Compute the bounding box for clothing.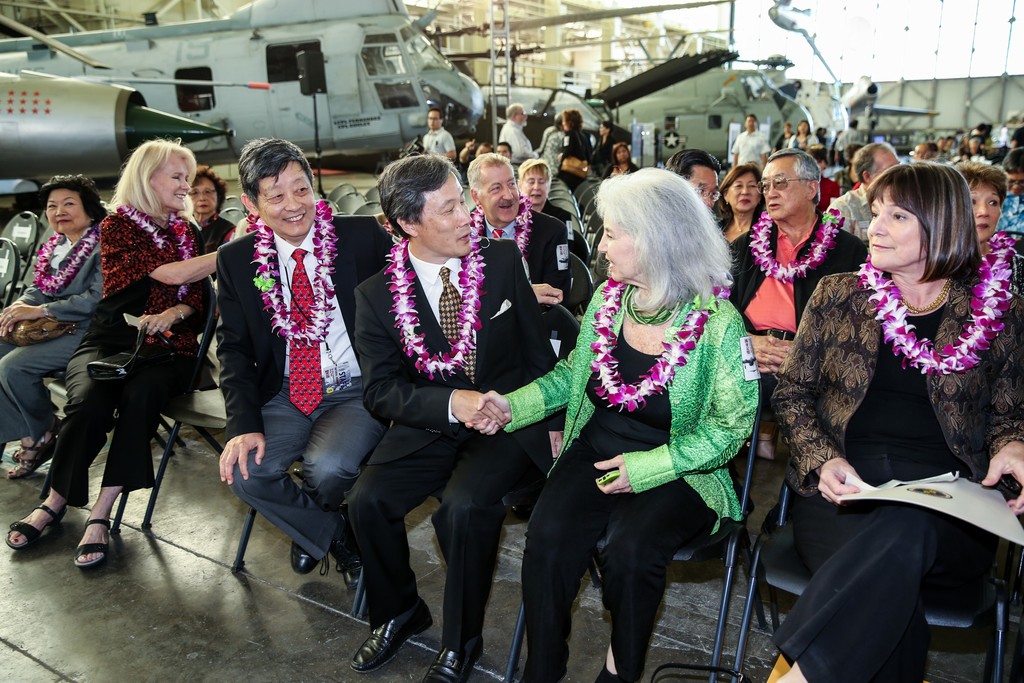
<bbox>562, 128, 595, 184</bbox>.
